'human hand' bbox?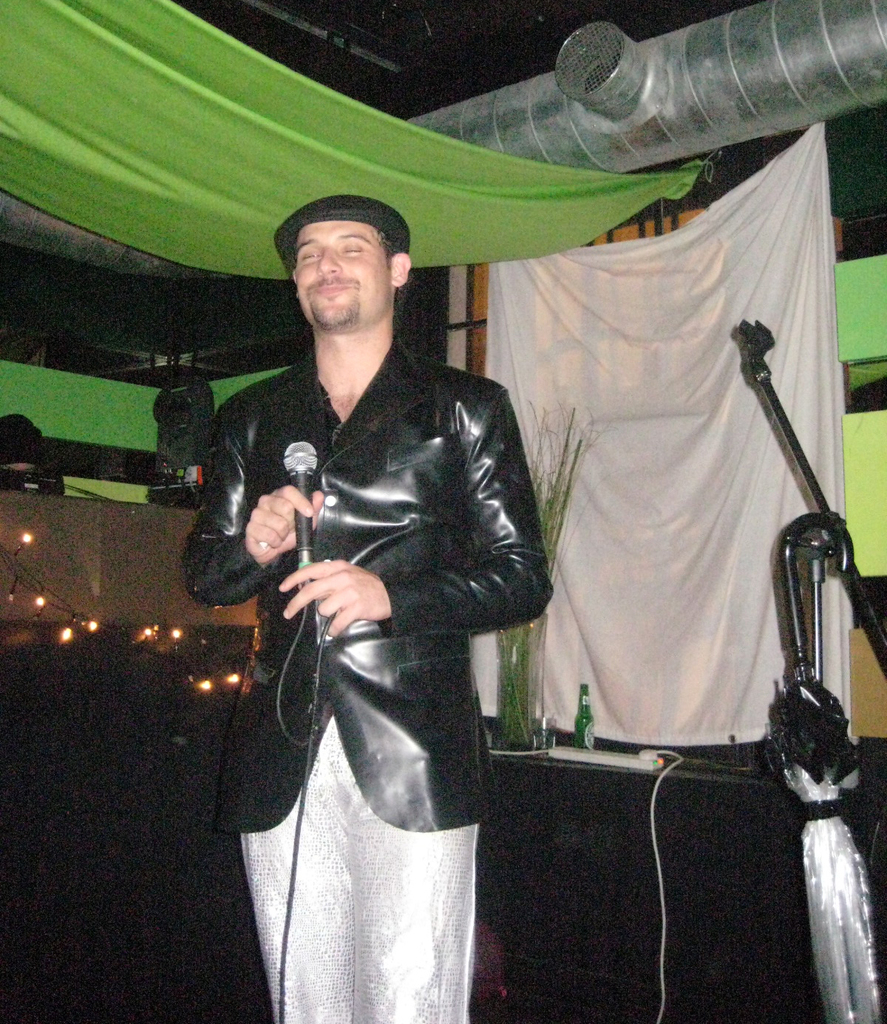
(276, 554, 392, 642)
